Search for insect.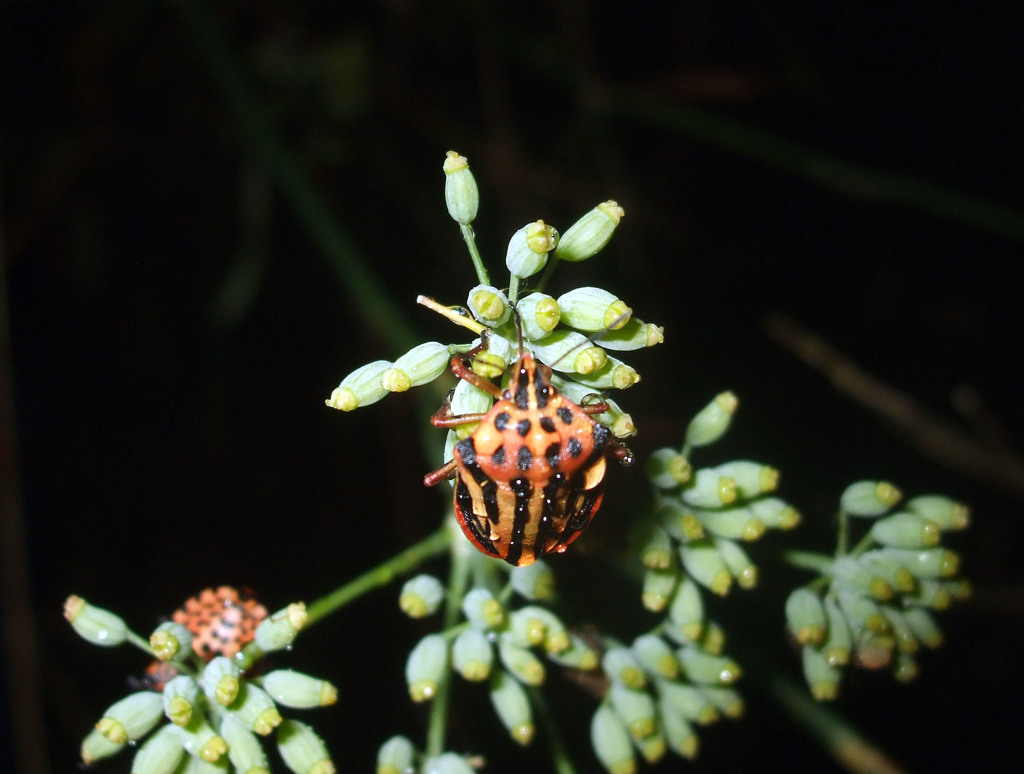
Found at <bbox>422, 303, 642, 576</bbox>.
